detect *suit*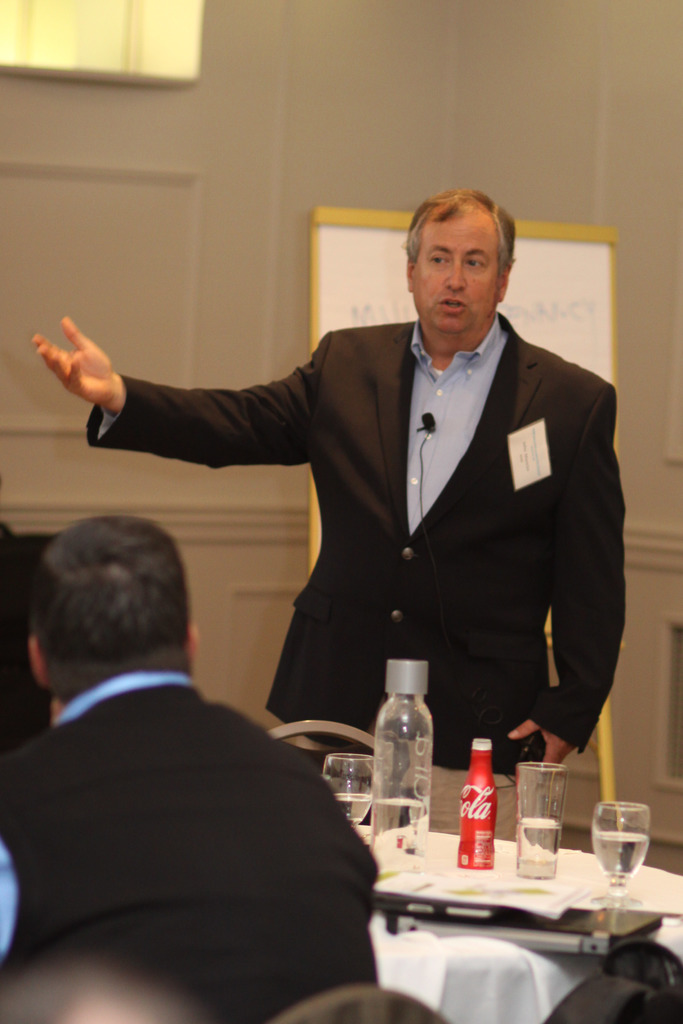
pyautogui.locateOnScreen(198, 222, 638, 817)
